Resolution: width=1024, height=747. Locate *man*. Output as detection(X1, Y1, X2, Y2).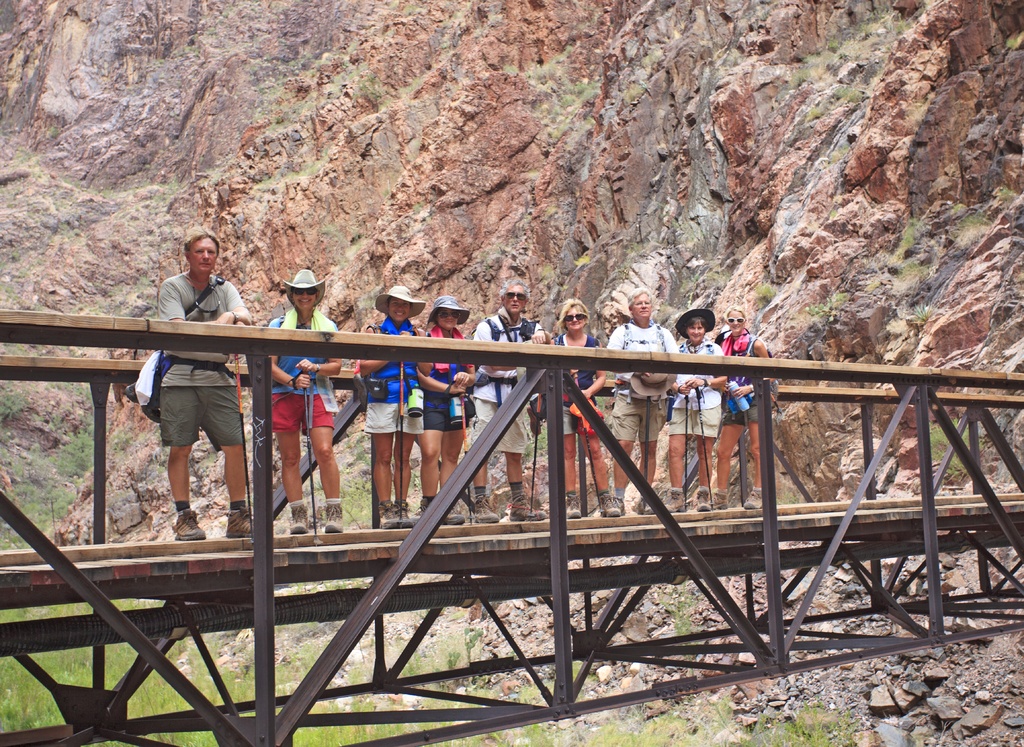
detection(606, 289, 681, 515).
